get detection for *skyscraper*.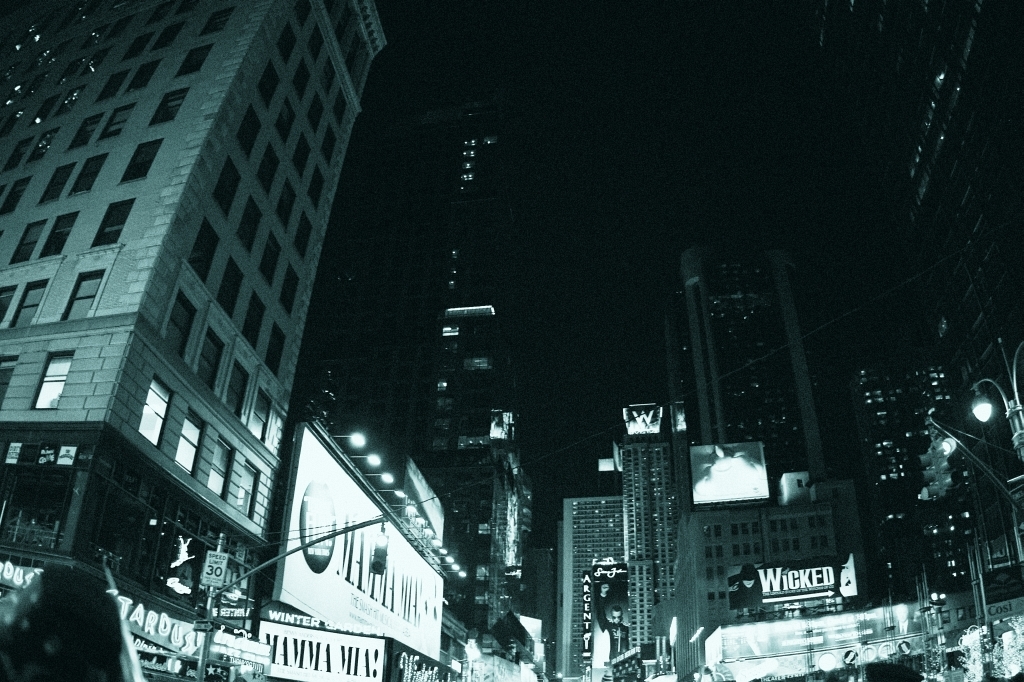
Detection: [left=546, top=221, right=894, bottom=681].
